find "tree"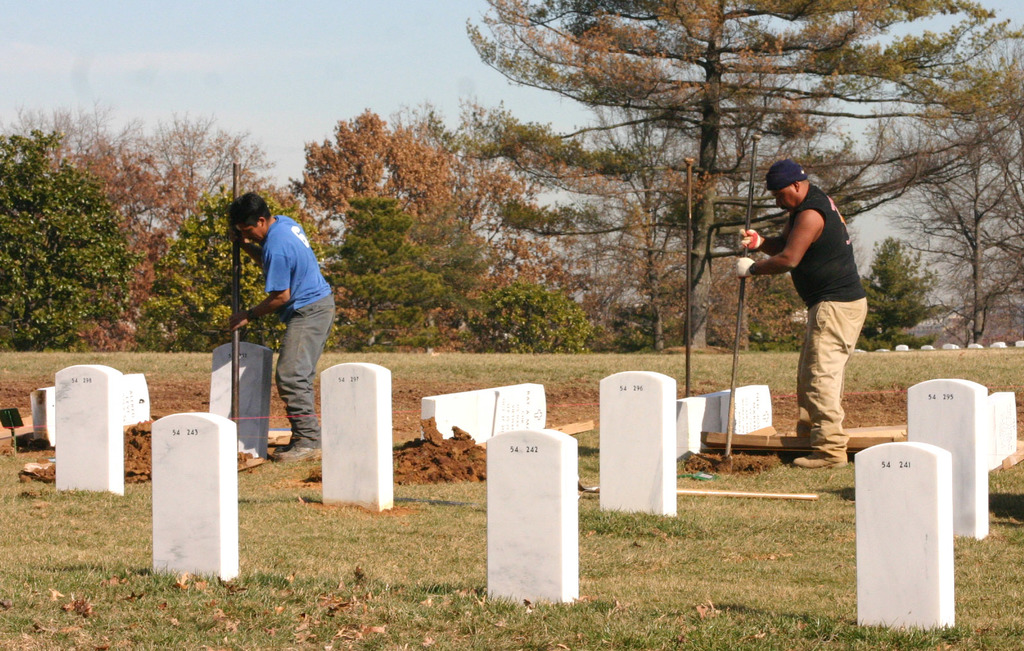
bbox=[285, 107, 461, 351]
